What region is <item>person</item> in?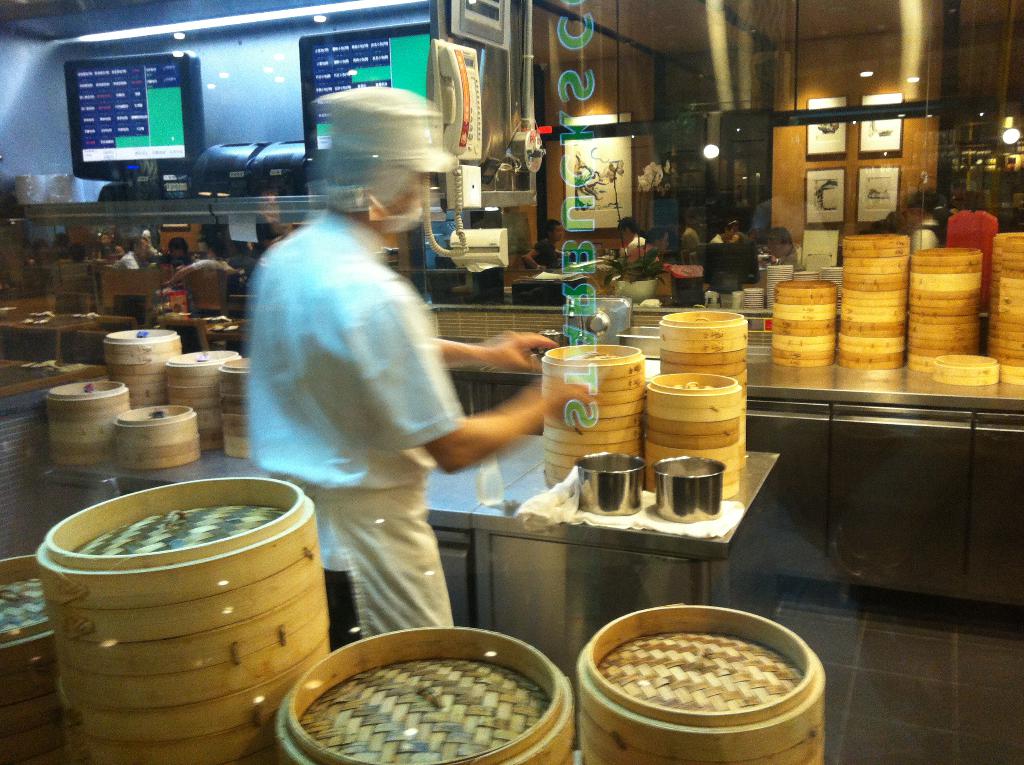
[x1=63, y1=243, x2=92, y2=300].
